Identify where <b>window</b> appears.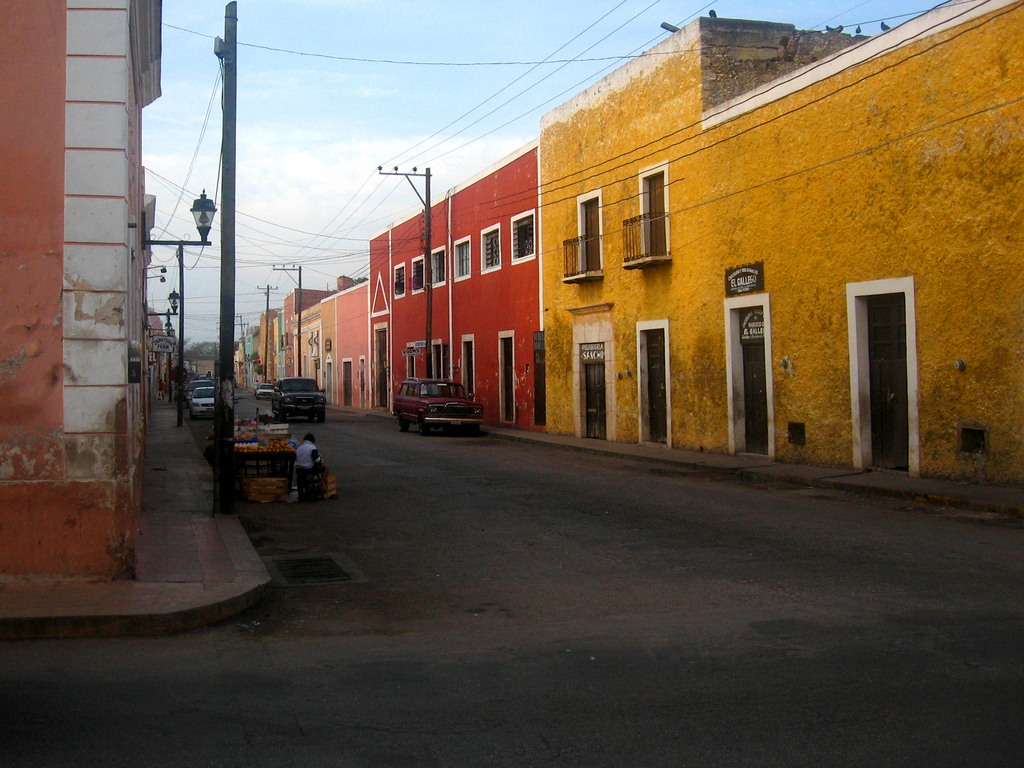
Appears at [x1=408, y1=256, x2=427, y2=297].
